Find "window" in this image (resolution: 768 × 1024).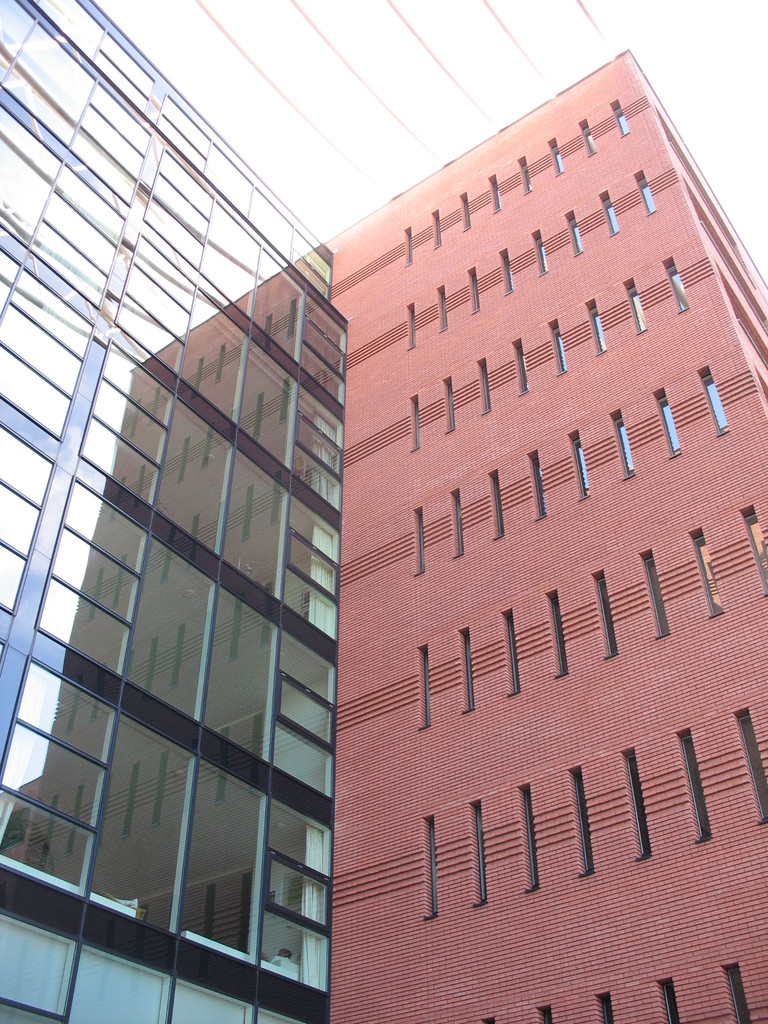
region(520, 166, 532, 194).
